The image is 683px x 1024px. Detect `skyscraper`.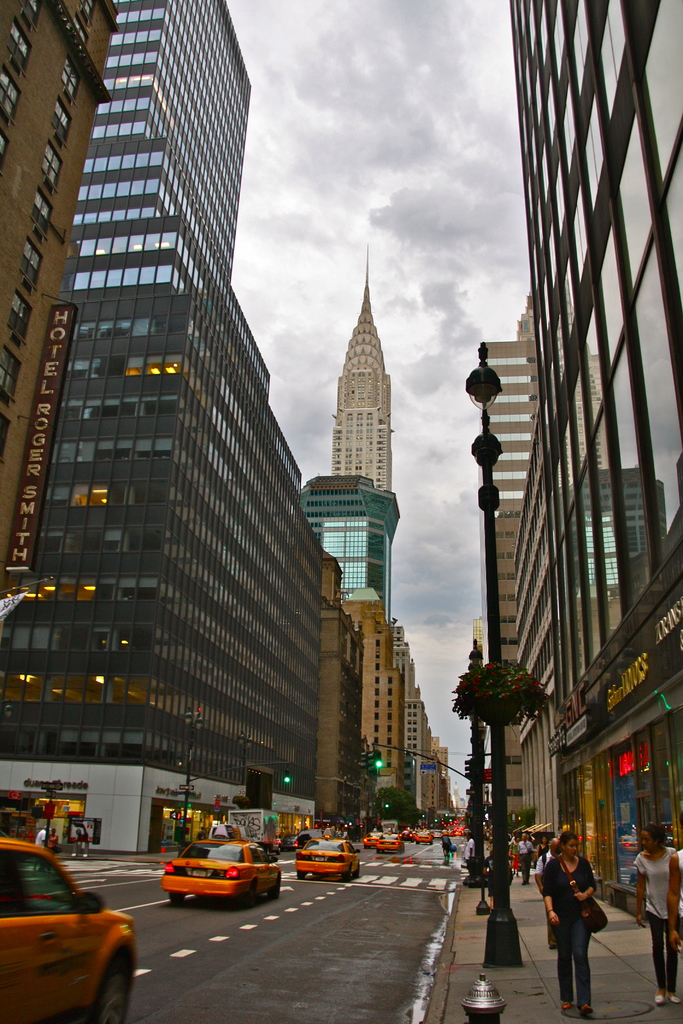
Detection: 3/0/122/605.
